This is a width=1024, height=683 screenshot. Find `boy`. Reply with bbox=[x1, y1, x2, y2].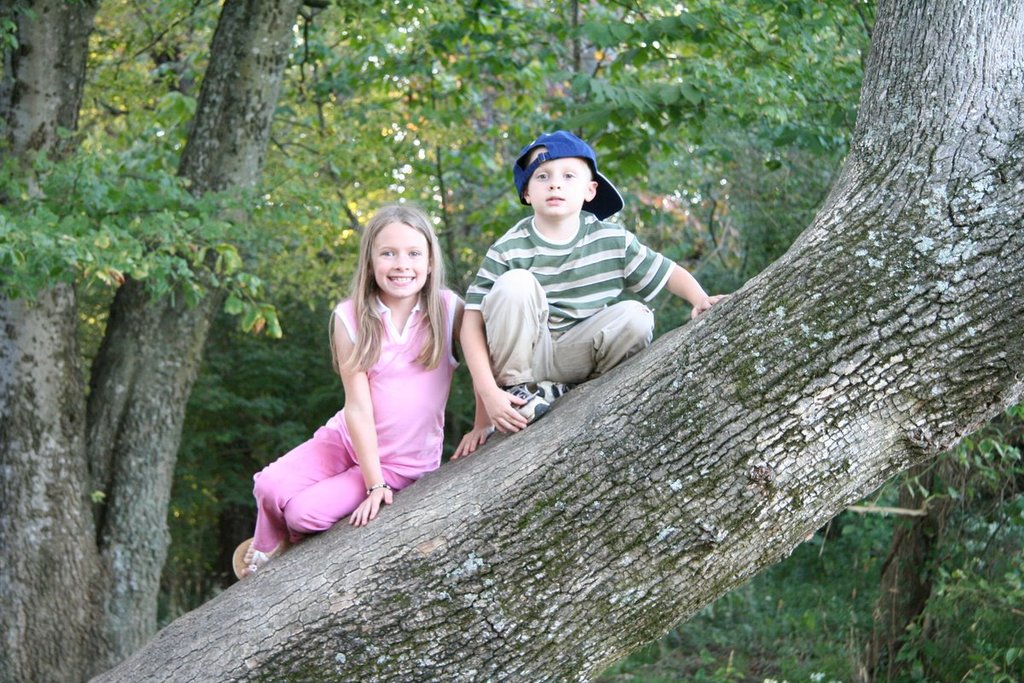
bbox=[460, 134, 731, 436].
